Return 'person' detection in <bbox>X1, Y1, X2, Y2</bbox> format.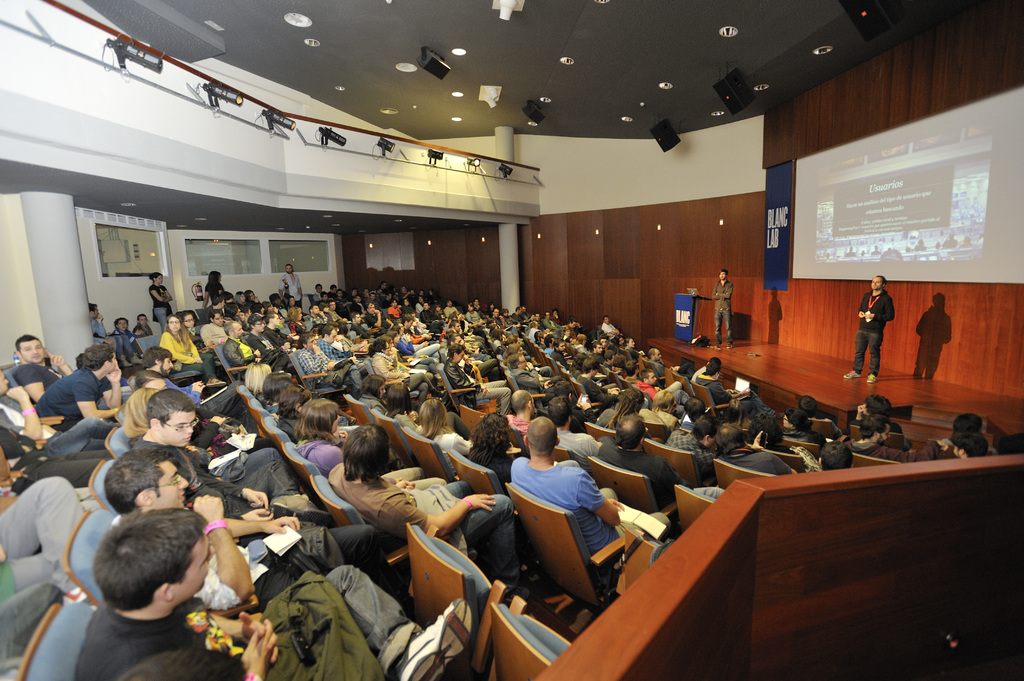
<bbox>284, 396, 338, 469</bbox>.
